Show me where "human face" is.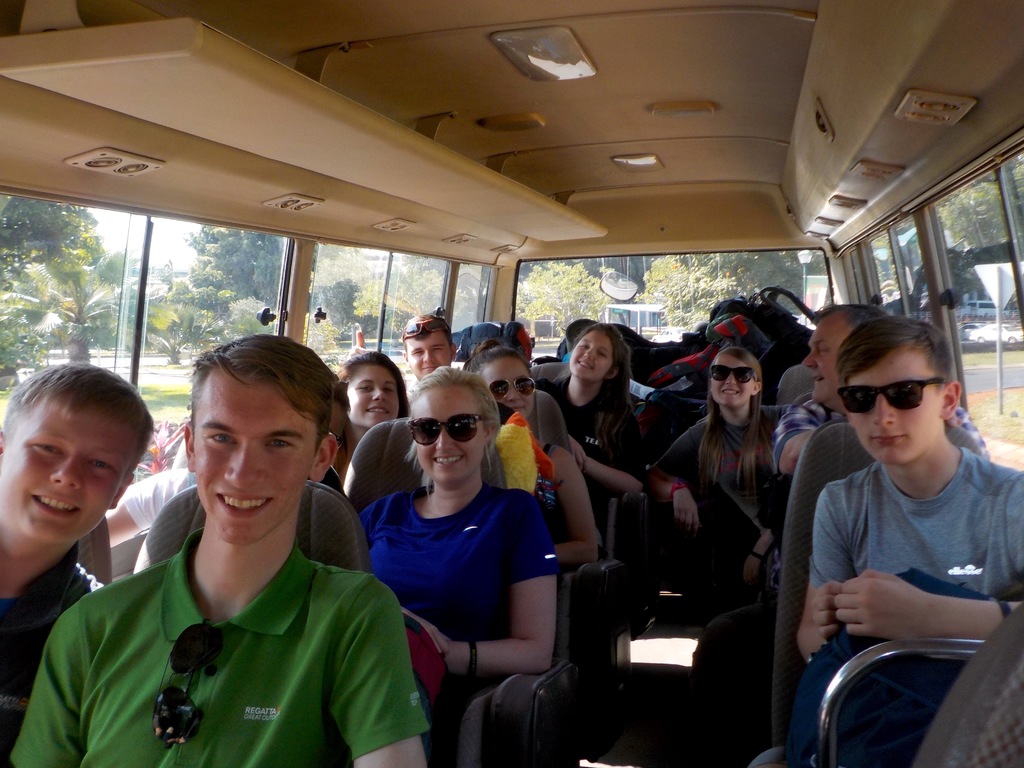
"human face" is at locate(195, 381, 313, 544).
